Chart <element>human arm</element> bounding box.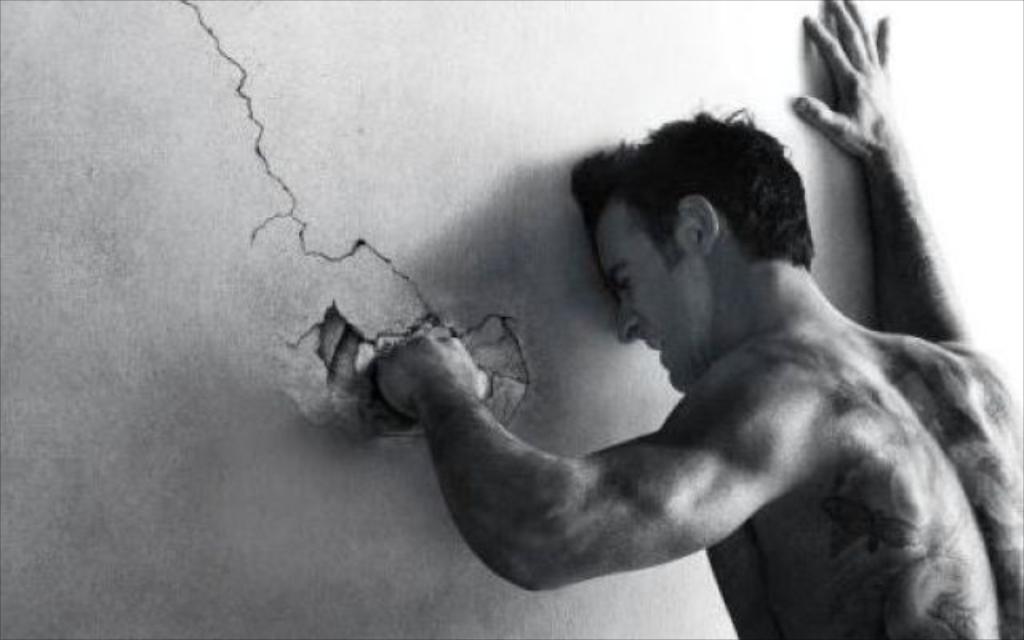
Charted: rect(795, 0, 1022, 438).
